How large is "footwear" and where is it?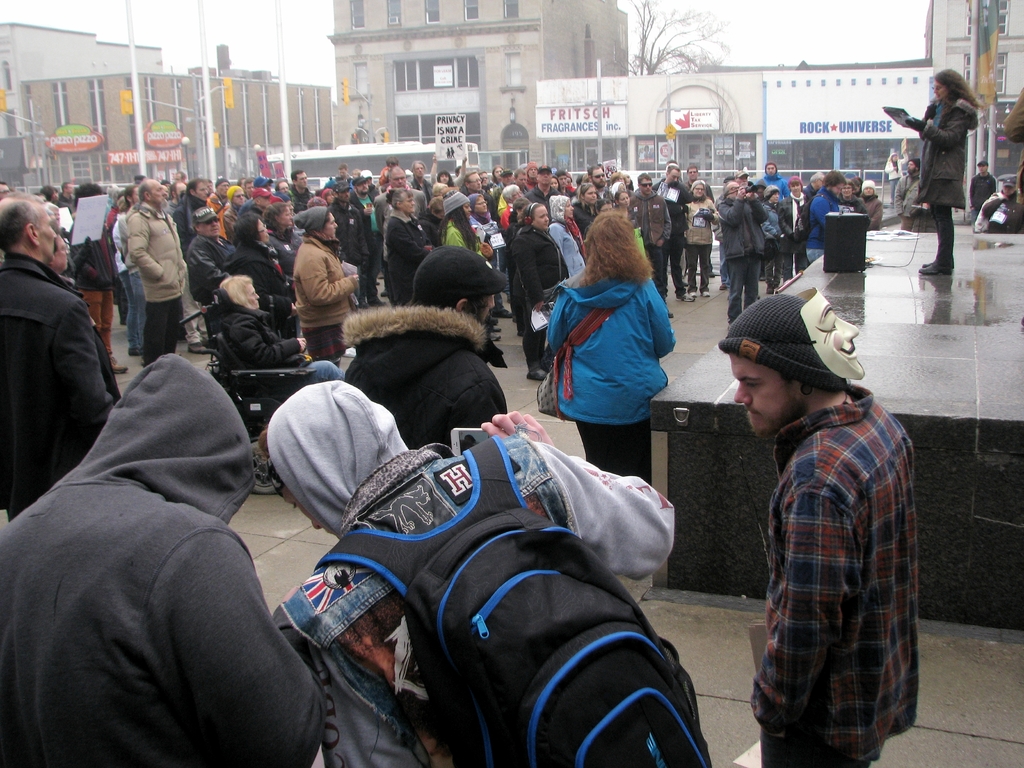
Bounding box: 524/371/548/380.
